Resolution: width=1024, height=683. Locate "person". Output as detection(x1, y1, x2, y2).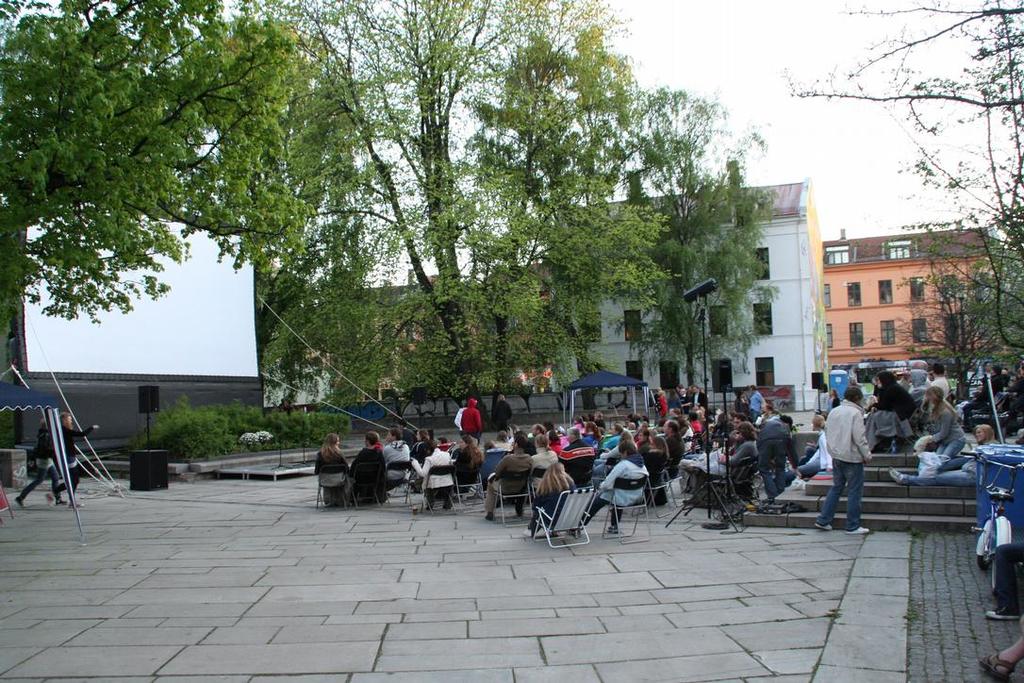
detection(831, 376, 887, 530).
